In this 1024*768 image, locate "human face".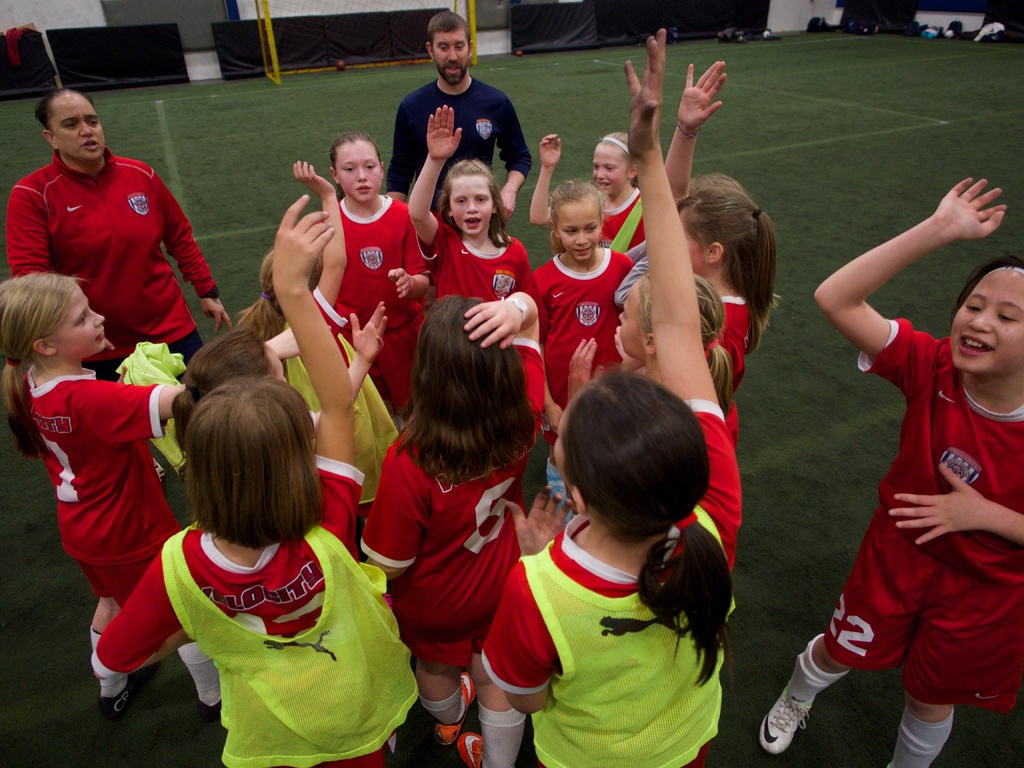
Bounding box: {"left": 52, "top": 97, "right": 108, "bottom": 161}.
